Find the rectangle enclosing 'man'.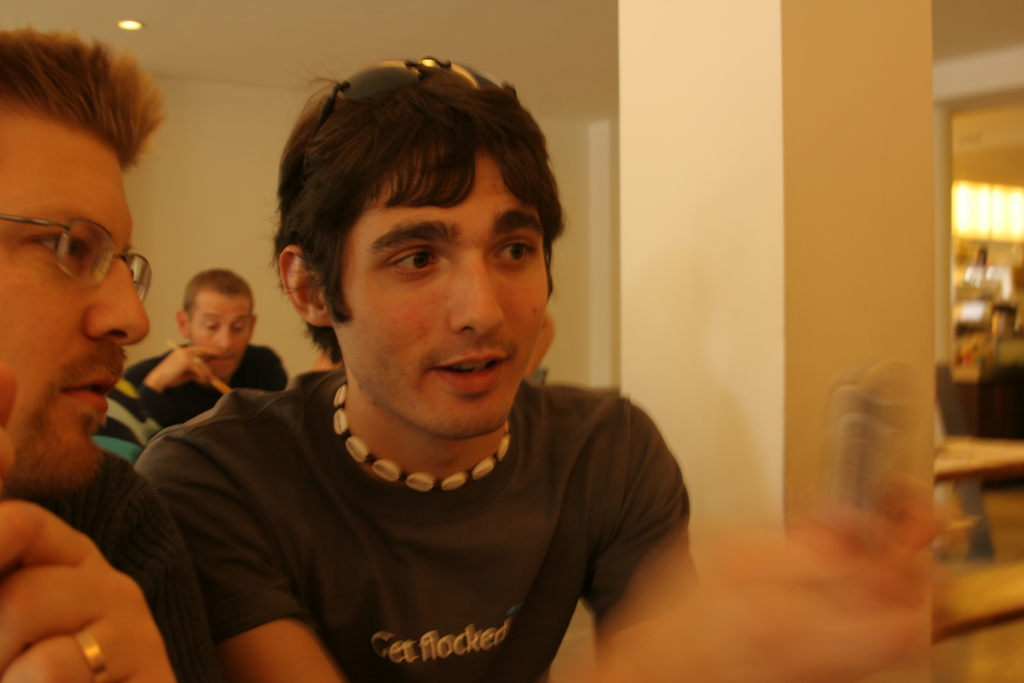
(0, 26, 177, 682).
